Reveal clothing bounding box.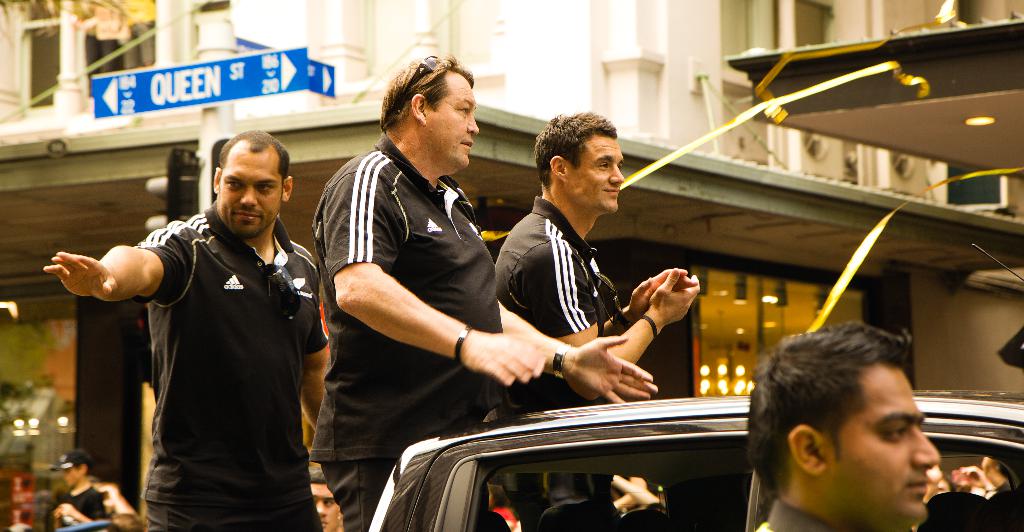
Revealed: detection(129, 193, 319, 531).
